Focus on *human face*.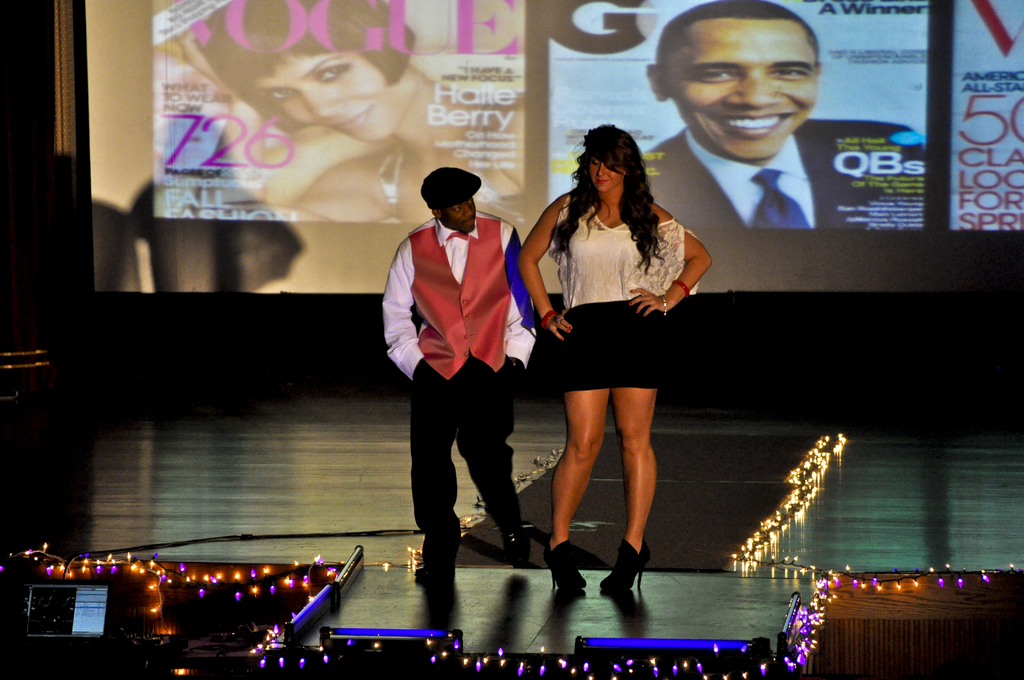
Focused at locate(257, 50, 414, 140).
